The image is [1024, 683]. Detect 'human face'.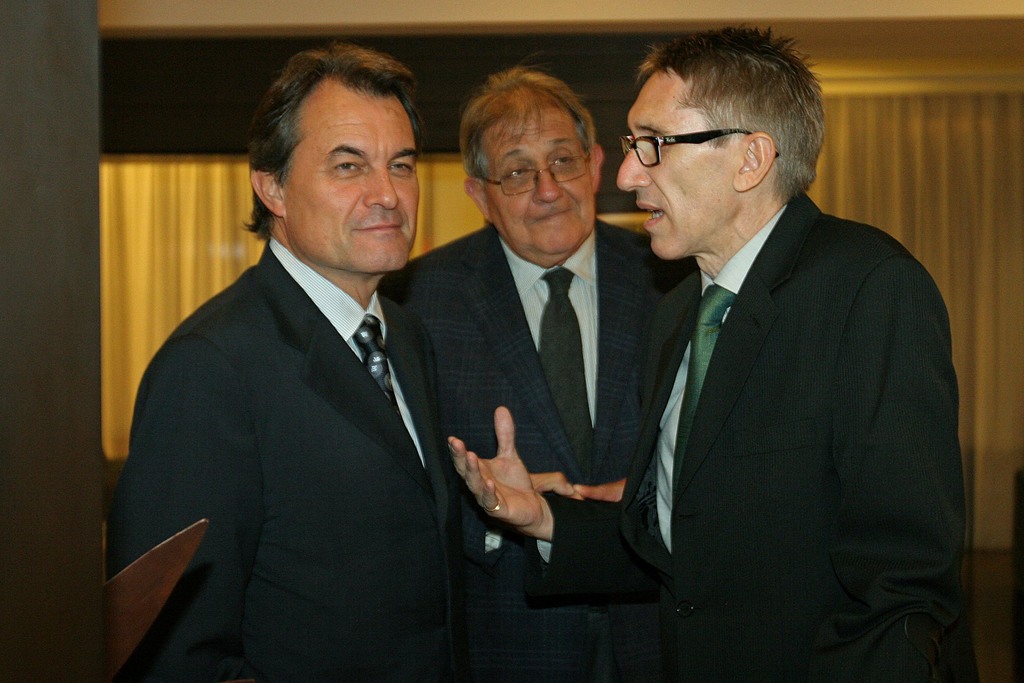
Detection: x1=283, y1=94, x2=422, y2=274.
